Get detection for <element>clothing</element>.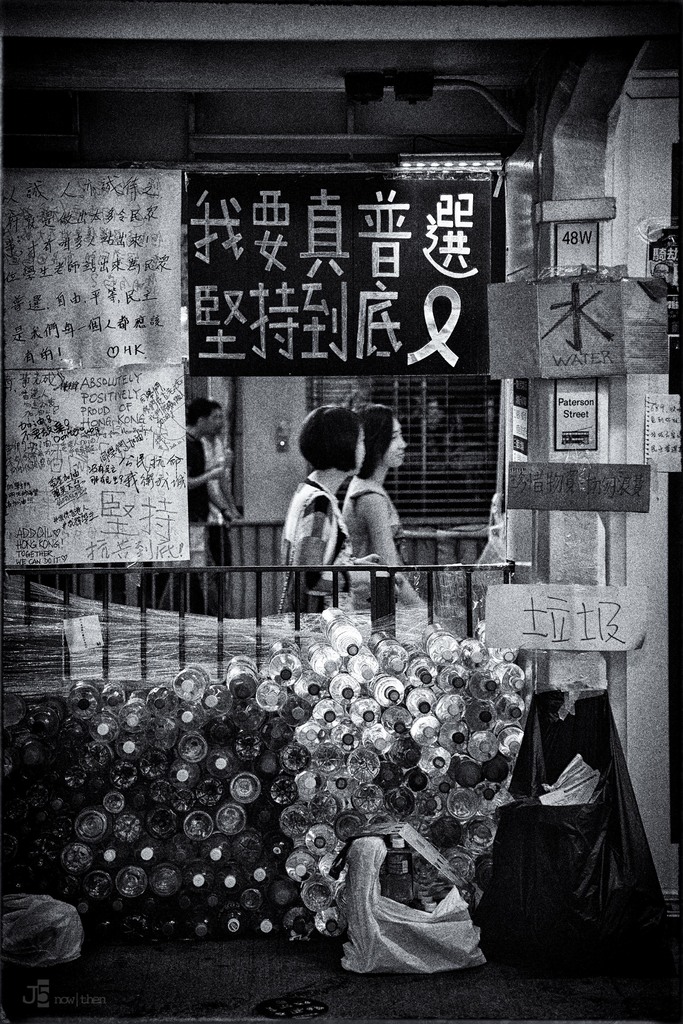
Detection: 354 483 399 588.
